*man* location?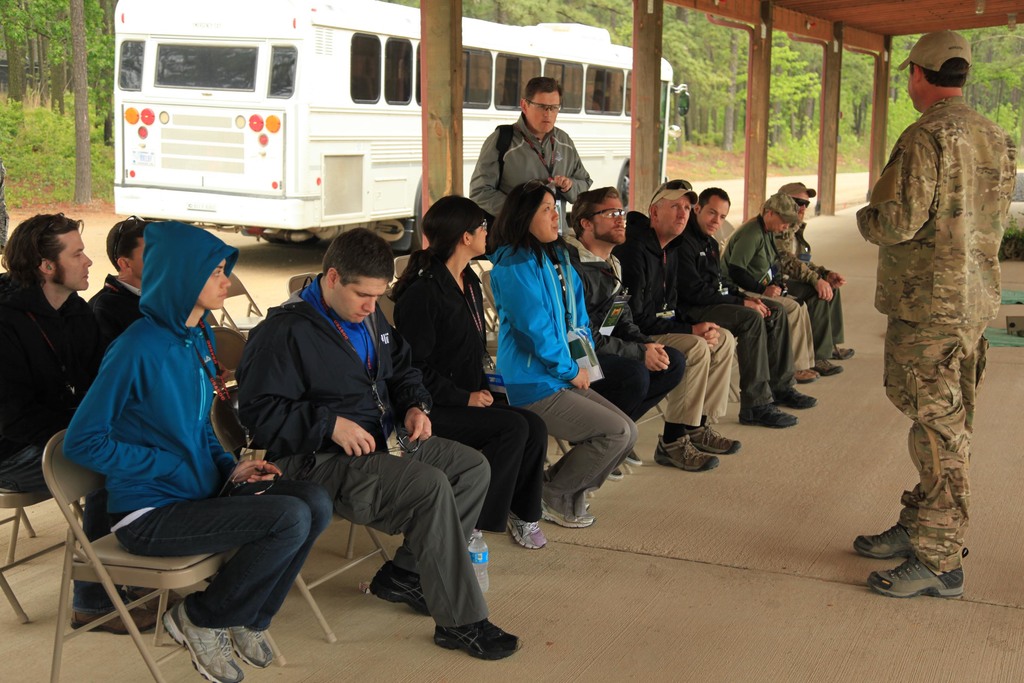
bbox(732, 195, 840, 381)
